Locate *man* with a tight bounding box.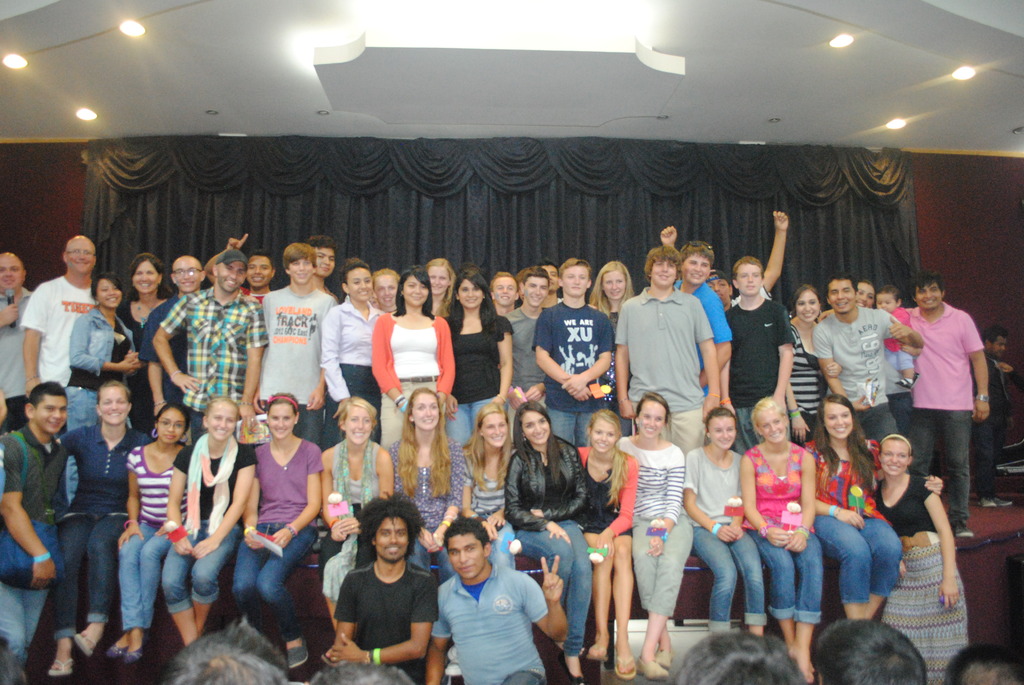
locate(204, 229, 278, 303).
